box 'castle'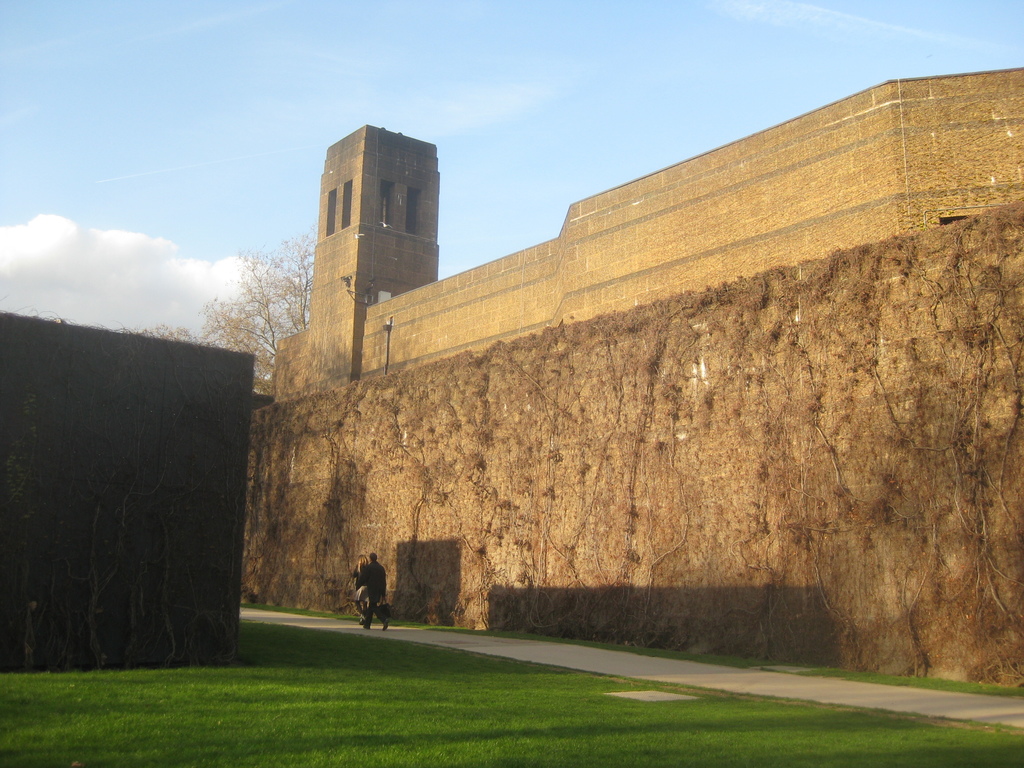
[left=209, top=70, right=995, bottom=698]
